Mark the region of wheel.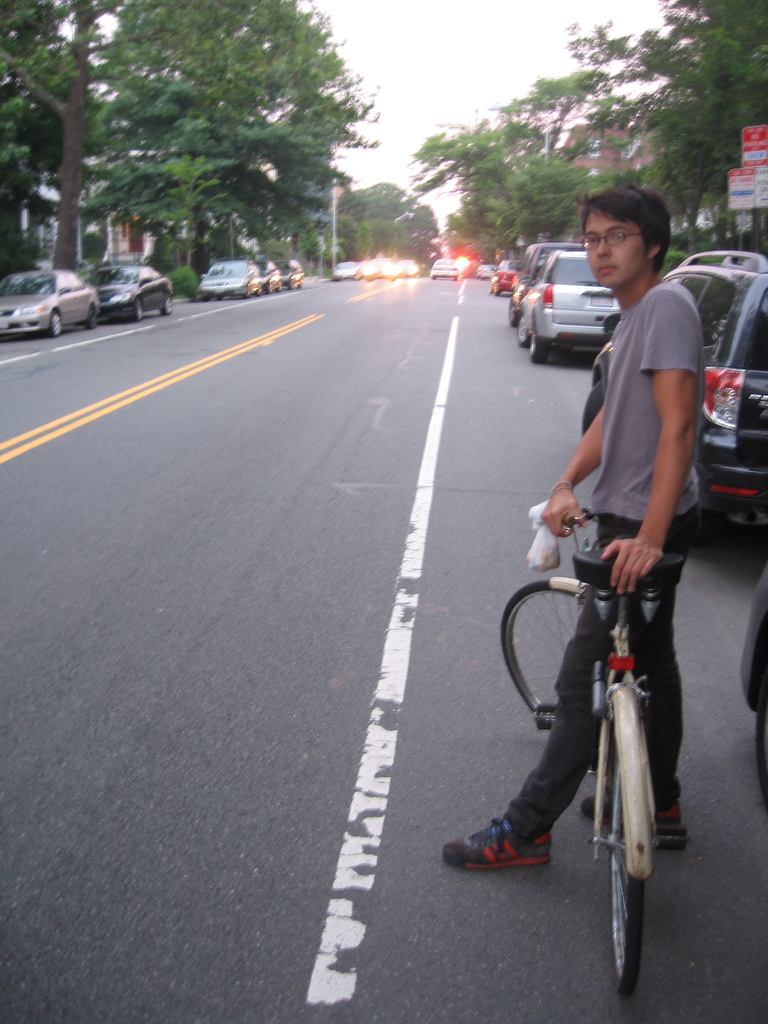
Region: 503,579,587,713.
